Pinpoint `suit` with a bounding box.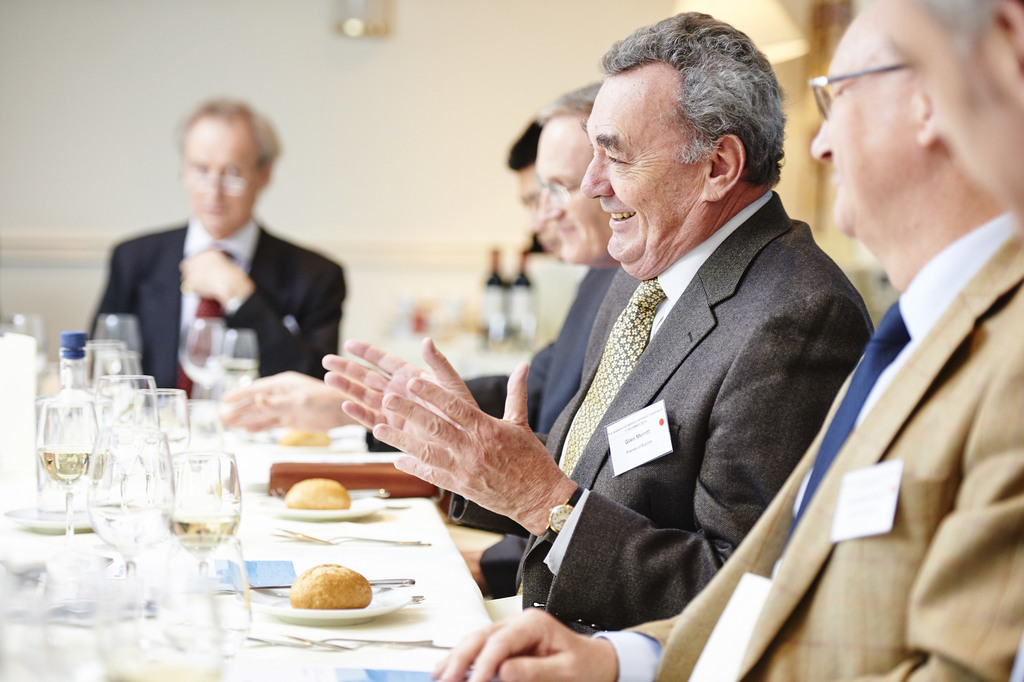
(x1=86, y1=210, x2=348, y2=397).
